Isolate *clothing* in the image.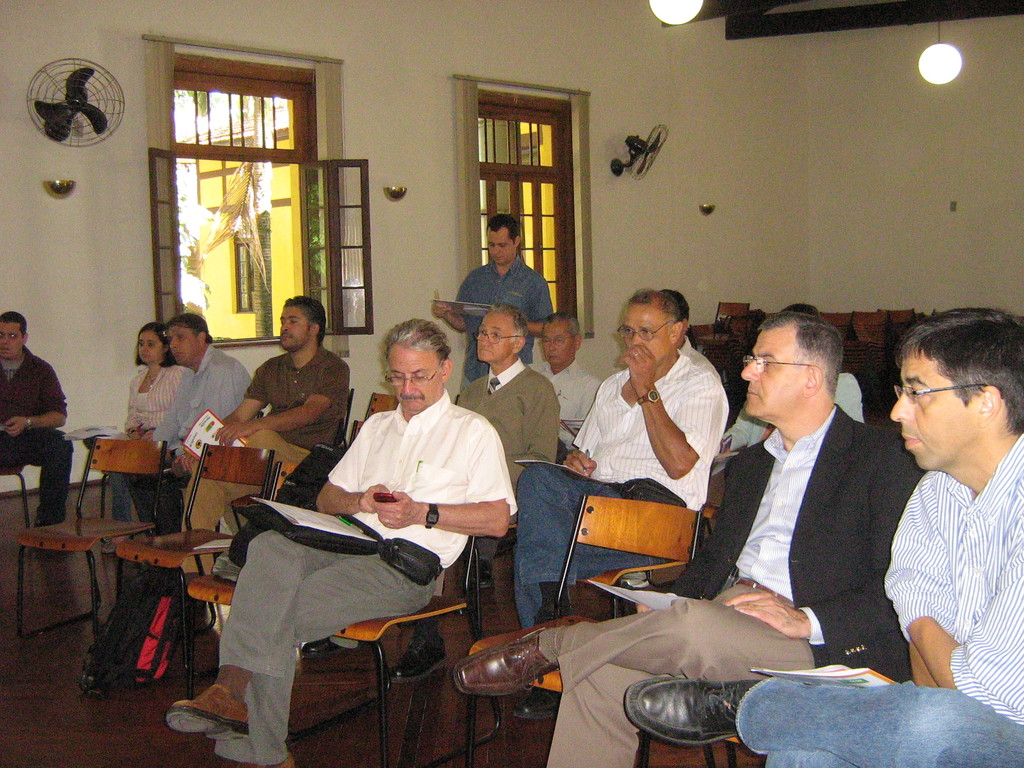
Isolated region: {"left": 454, "top": 357, "right": 556, "bottom": 495}.
